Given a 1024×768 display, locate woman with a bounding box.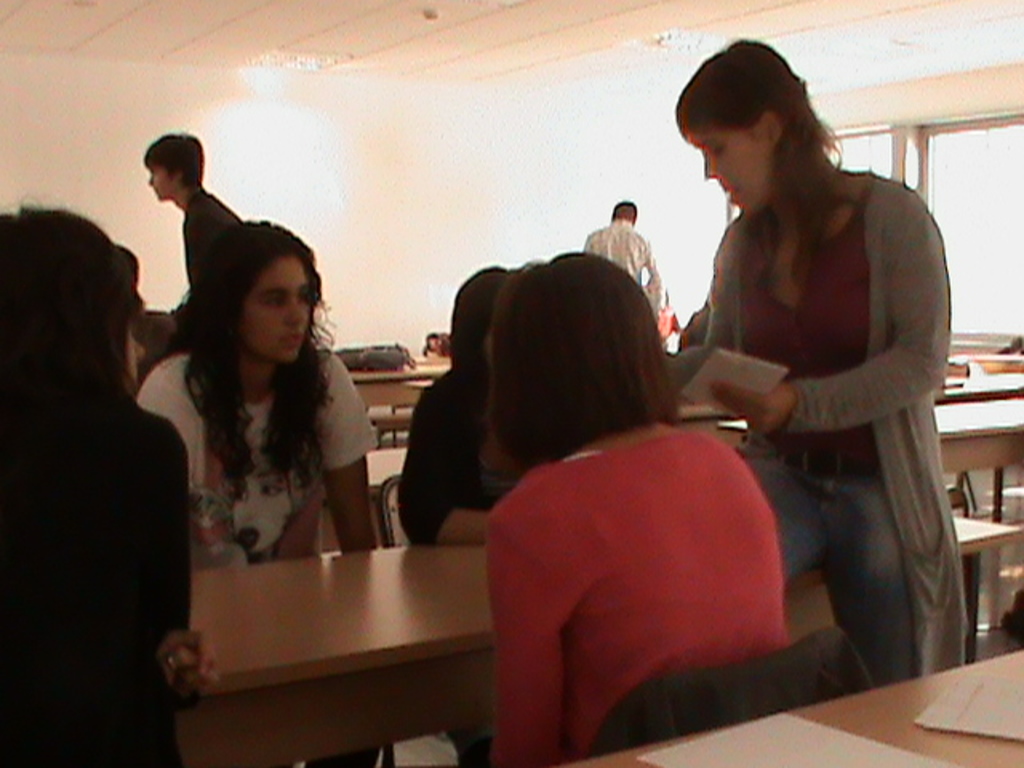
Located: x1=126, y1=224, x2=371, y2=568.
